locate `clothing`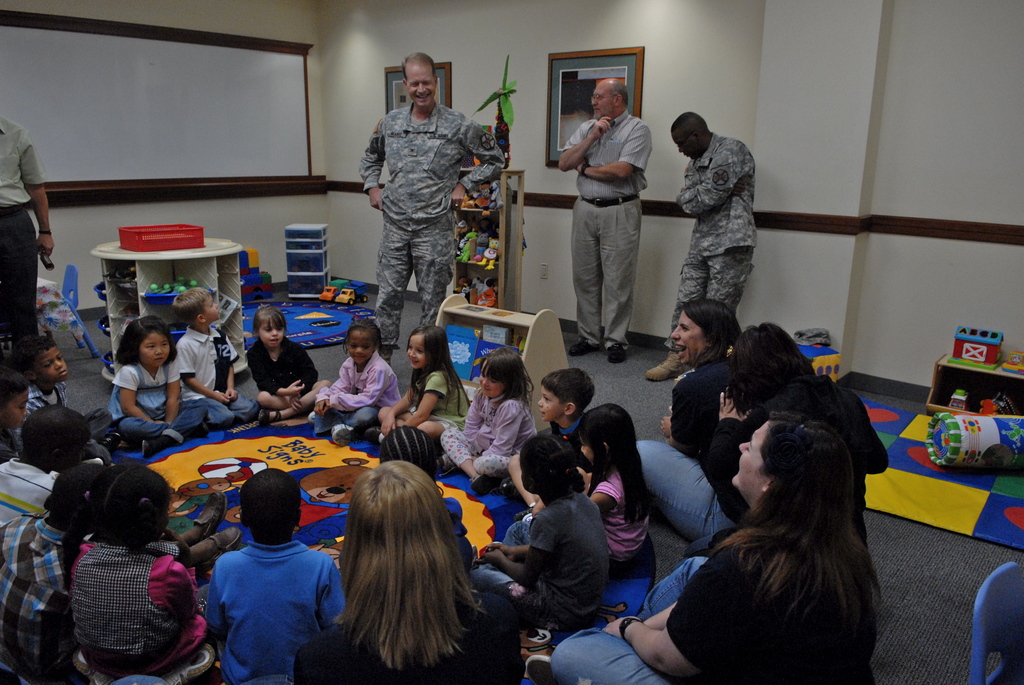
(524,492,624,635)
